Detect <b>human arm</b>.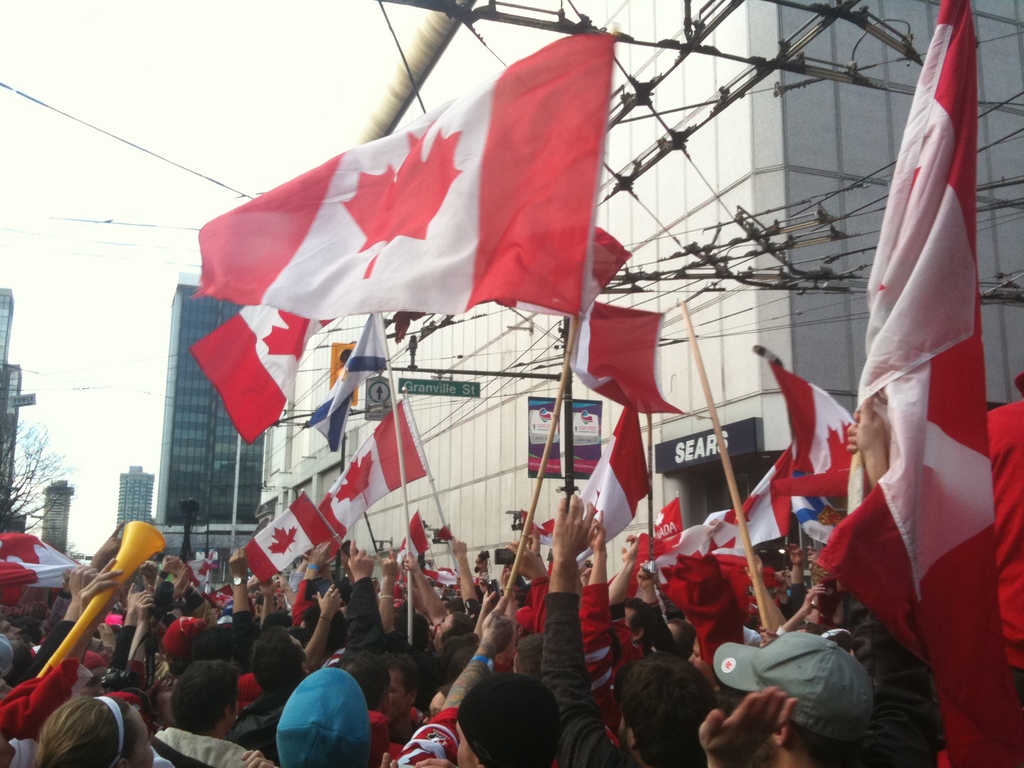
Detected at <box>579,511,630,733</box>.
